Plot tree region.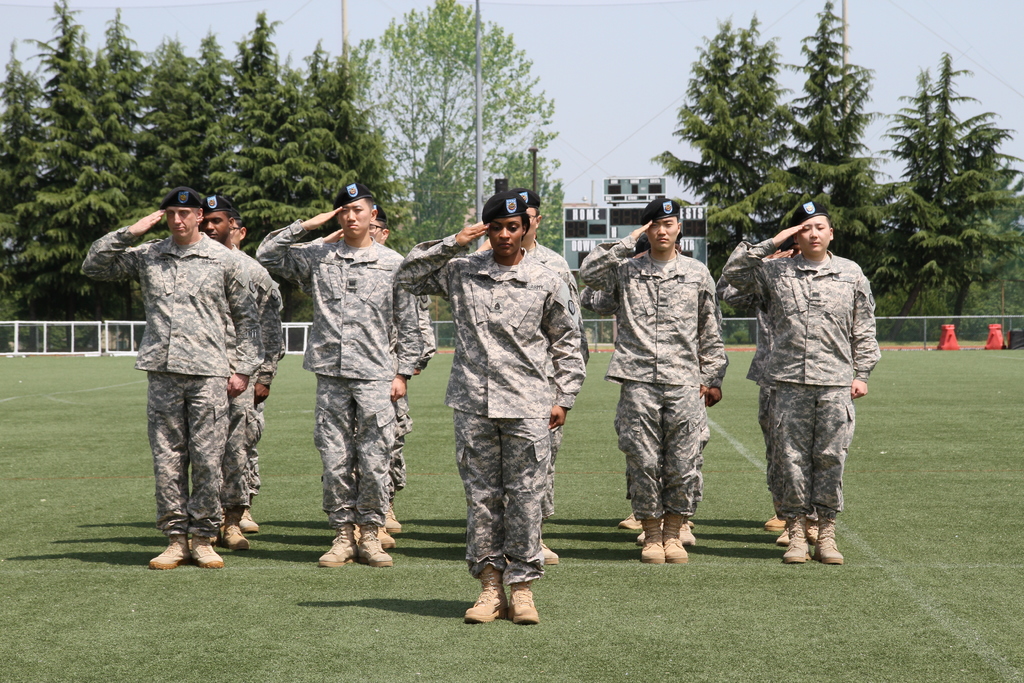
Plotted at detection(199, 10, 305, 284).
